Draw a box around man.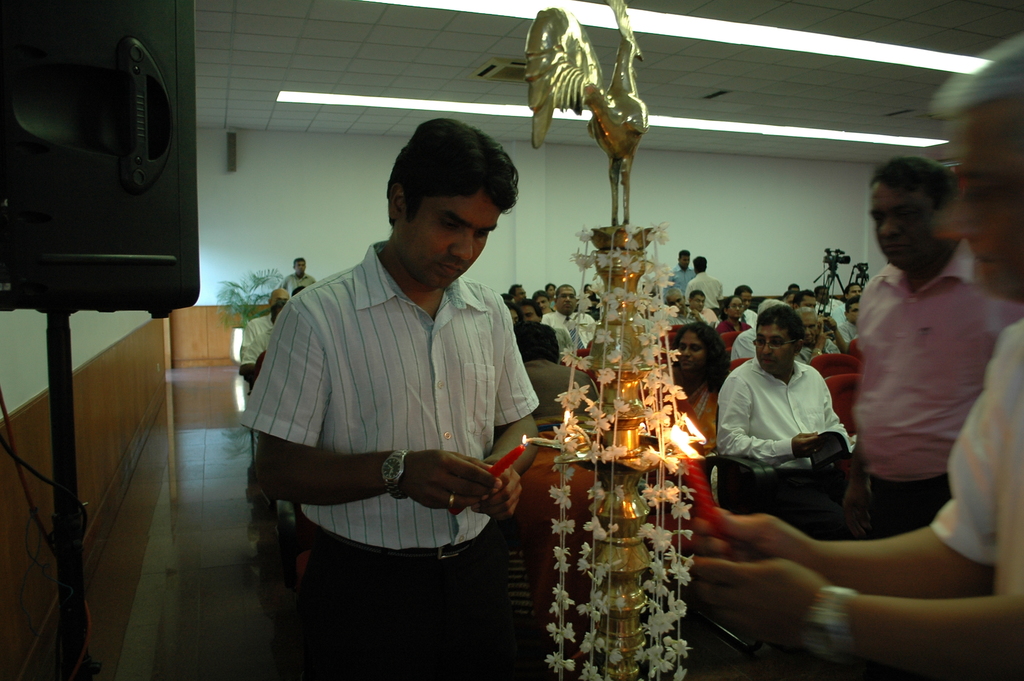
<bbox>252, 107, 563, 656</bbox>.
